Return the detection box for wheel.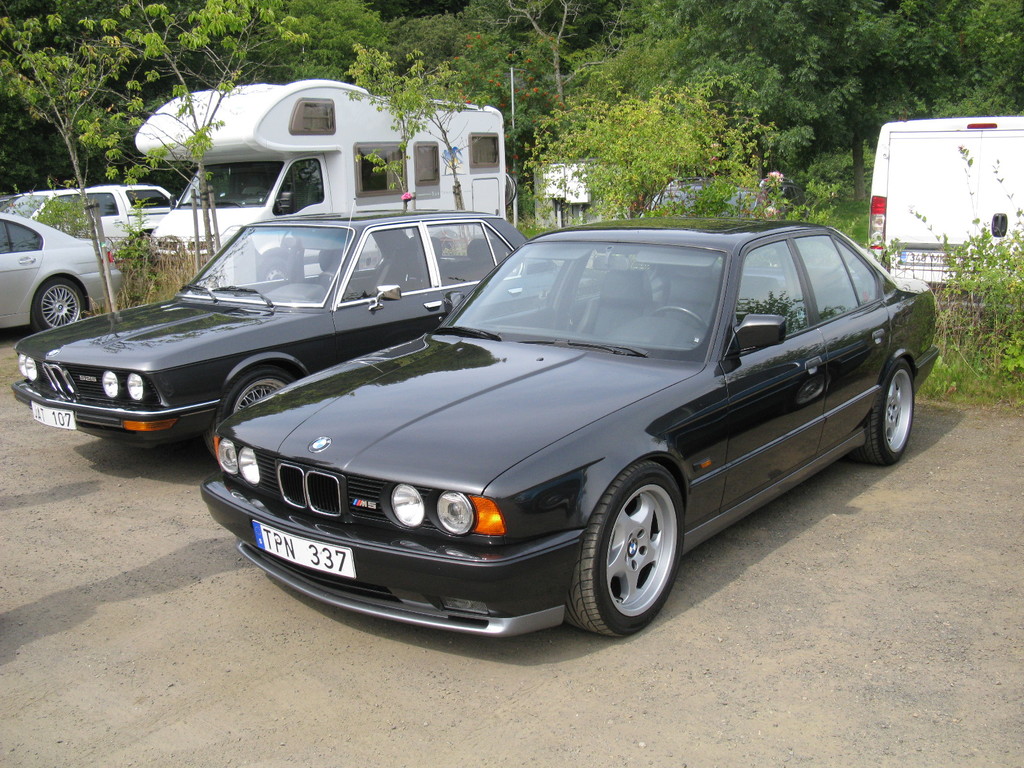
bbox(29, 281, 88, 331).
